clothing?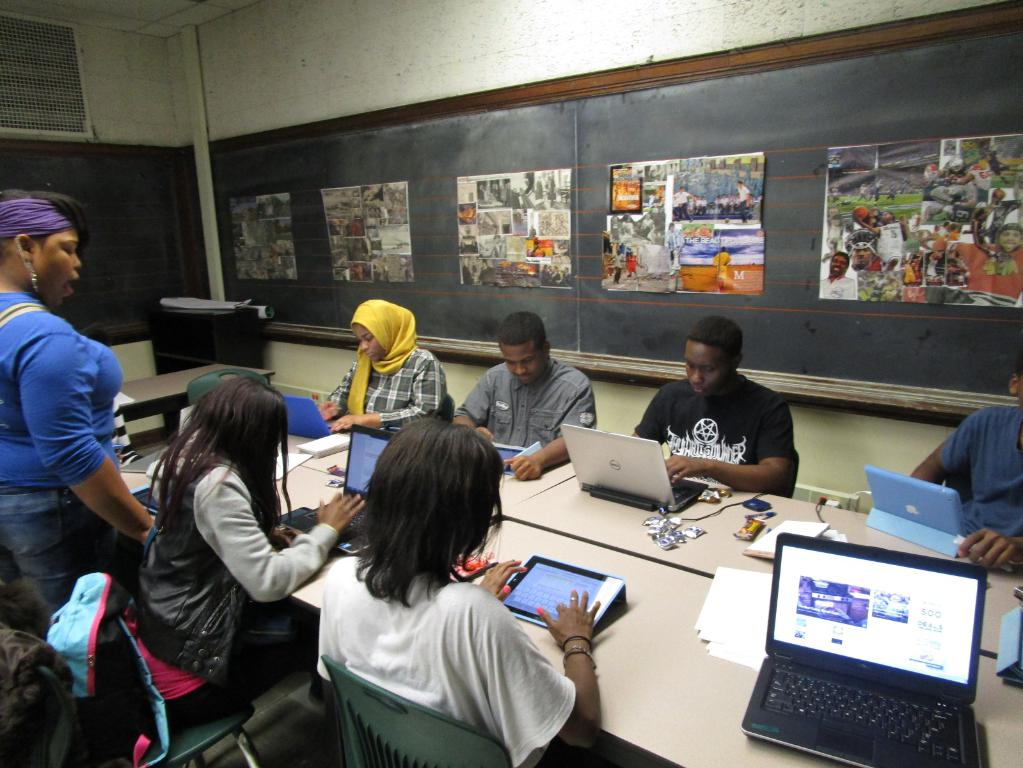
(x1=713, y1=252, x2=728, y2=282)
